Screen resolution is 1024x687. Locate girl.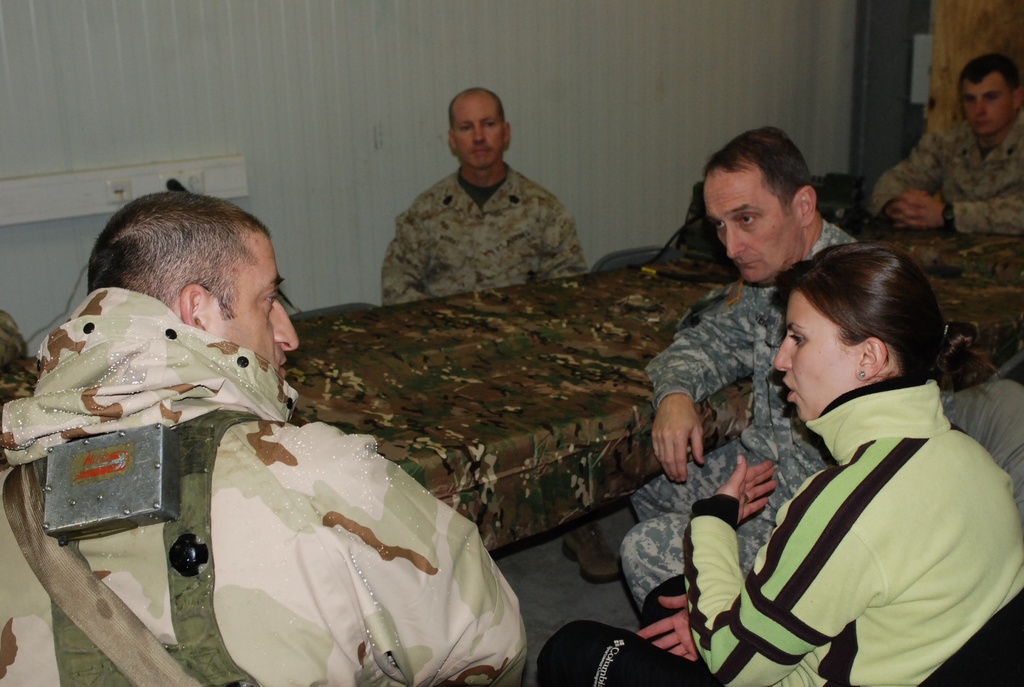
541/243/1023/686.
